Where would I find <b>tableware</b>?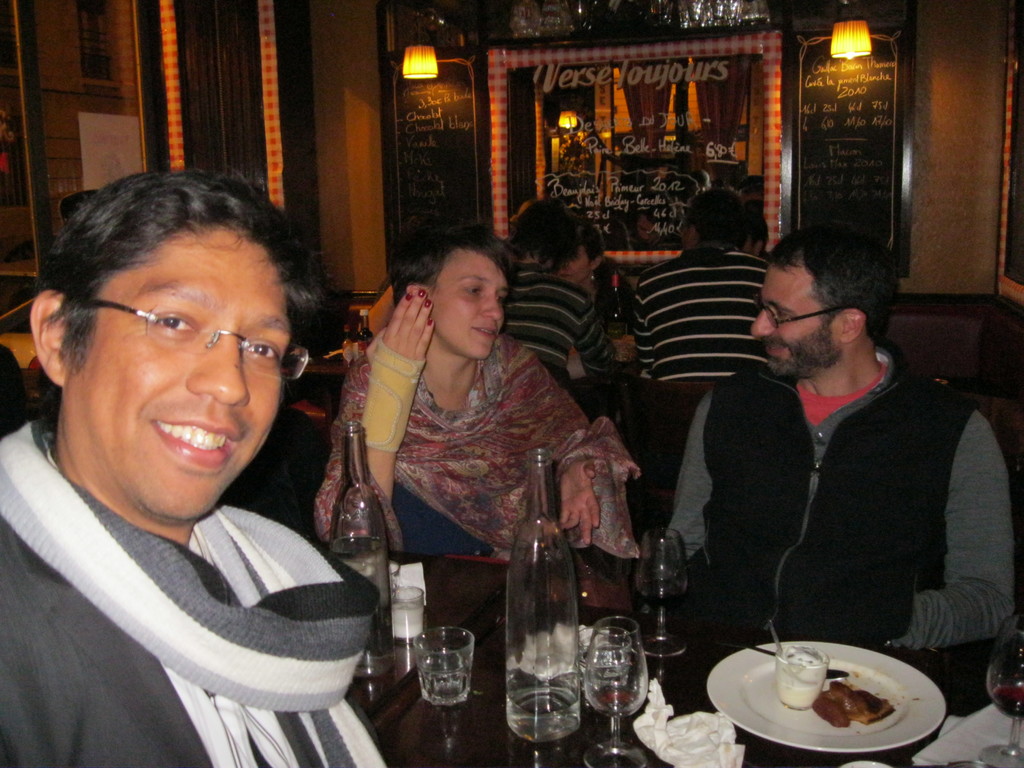
At bbox=(411, 621, 481, 706).
